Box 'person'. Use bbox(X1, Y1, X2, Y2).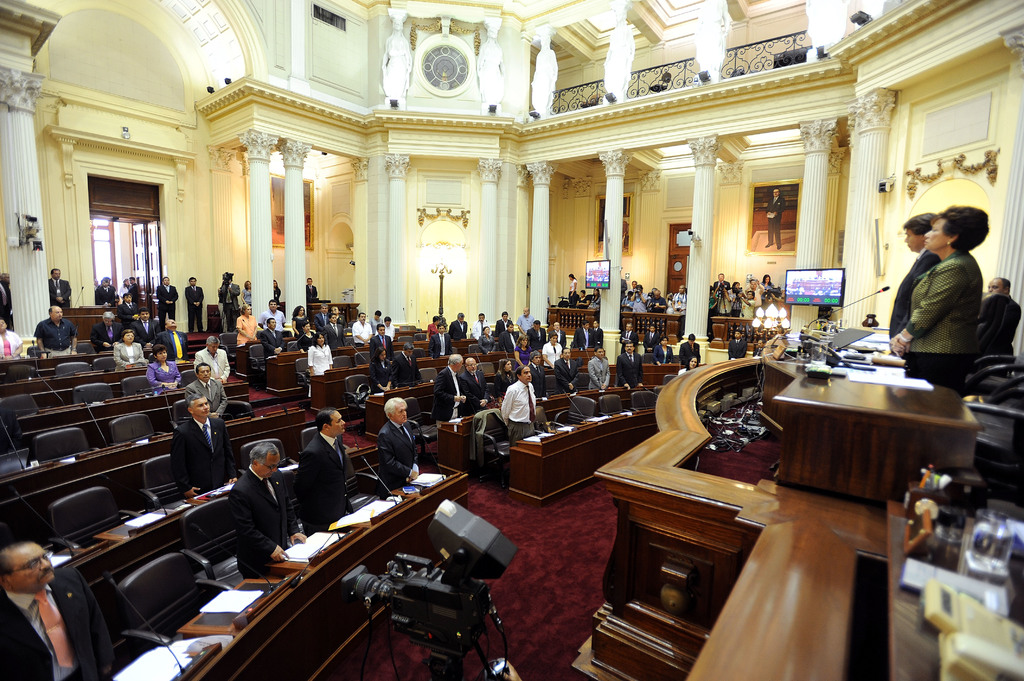
bbox(579, 318, 596, 348).
